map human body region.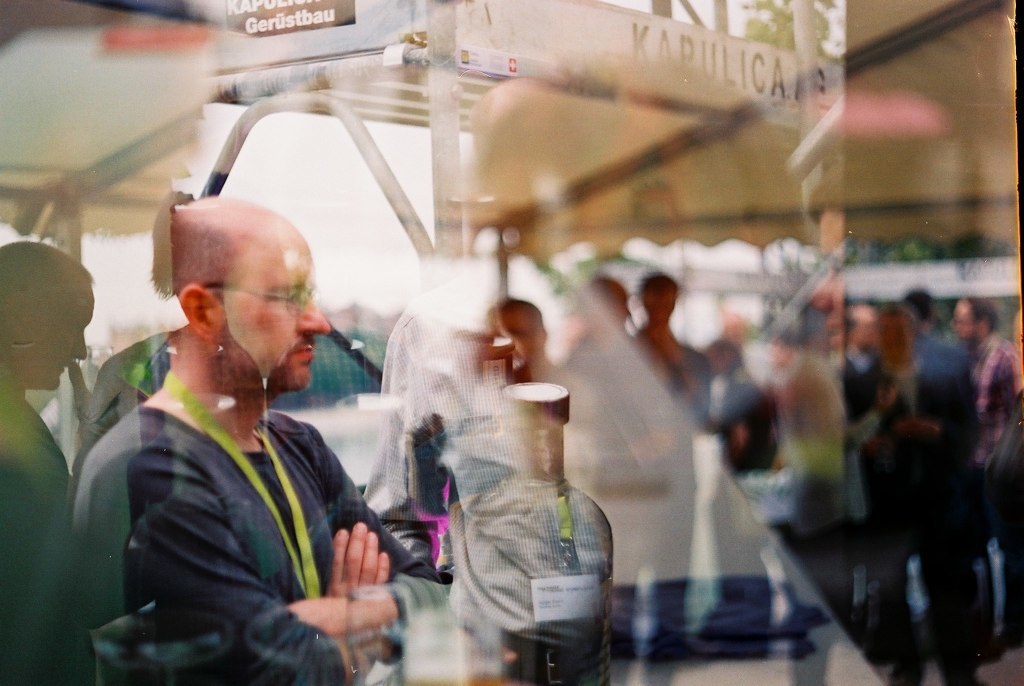
Mapped to {"x1": 903, "y1": 295, "x2": 989, "y2": 680}.
